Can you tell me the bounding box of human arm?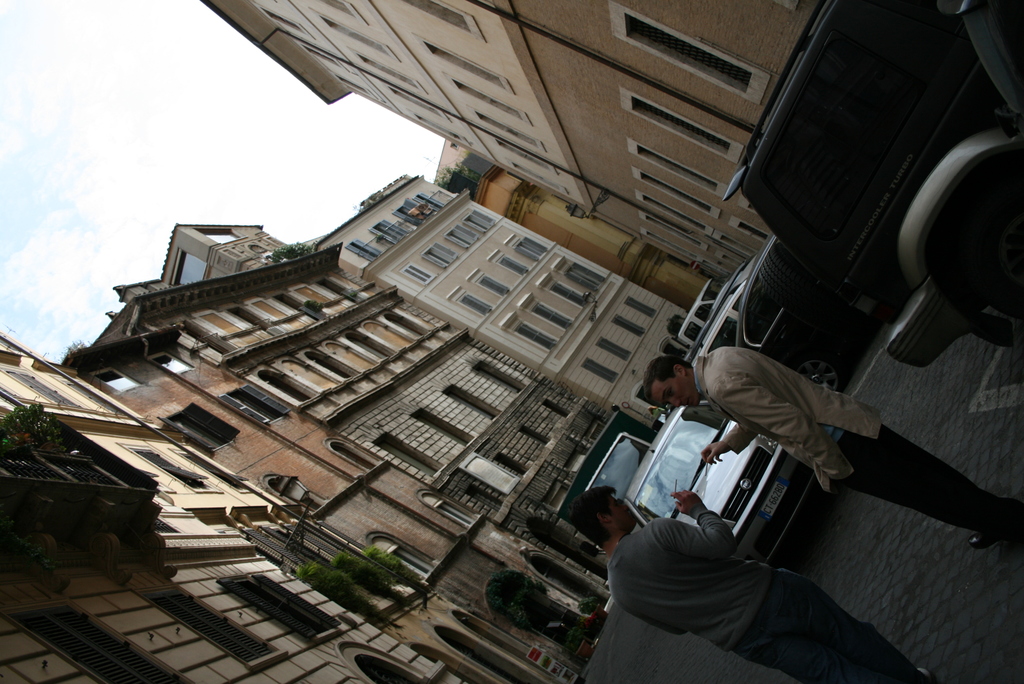
bbox=(698, 419, 765, 466).
